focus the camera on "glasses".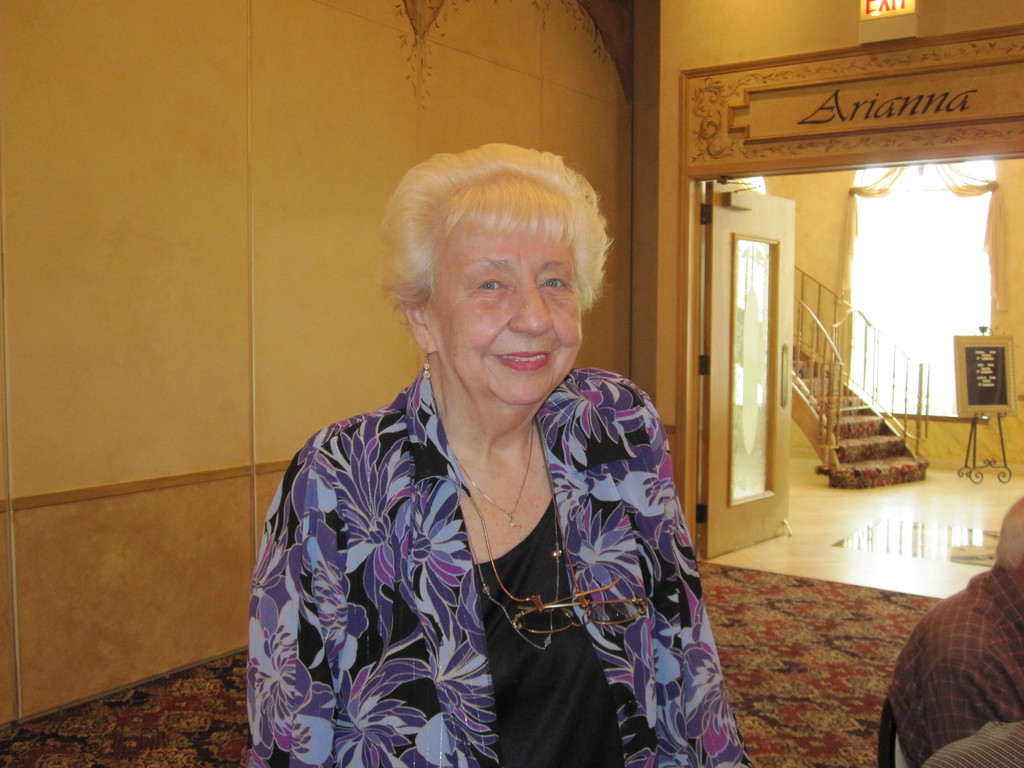
Focus region: {"left": 507, "top": 575, "right": 651, "bottom": 635}.
